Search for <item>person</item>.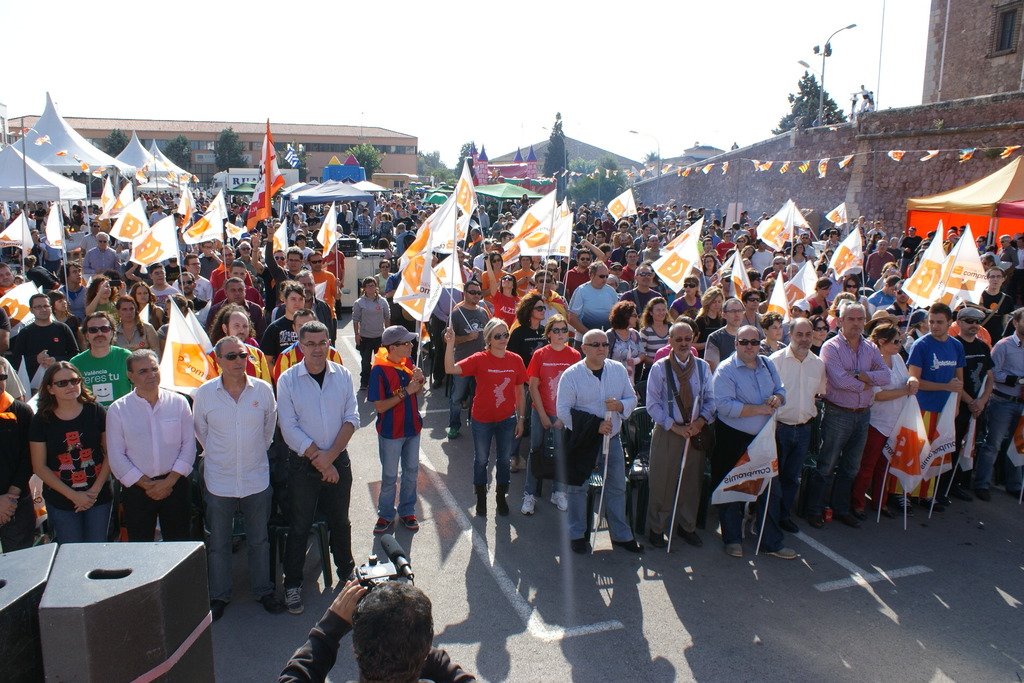
Found at 607:274:616:290.
